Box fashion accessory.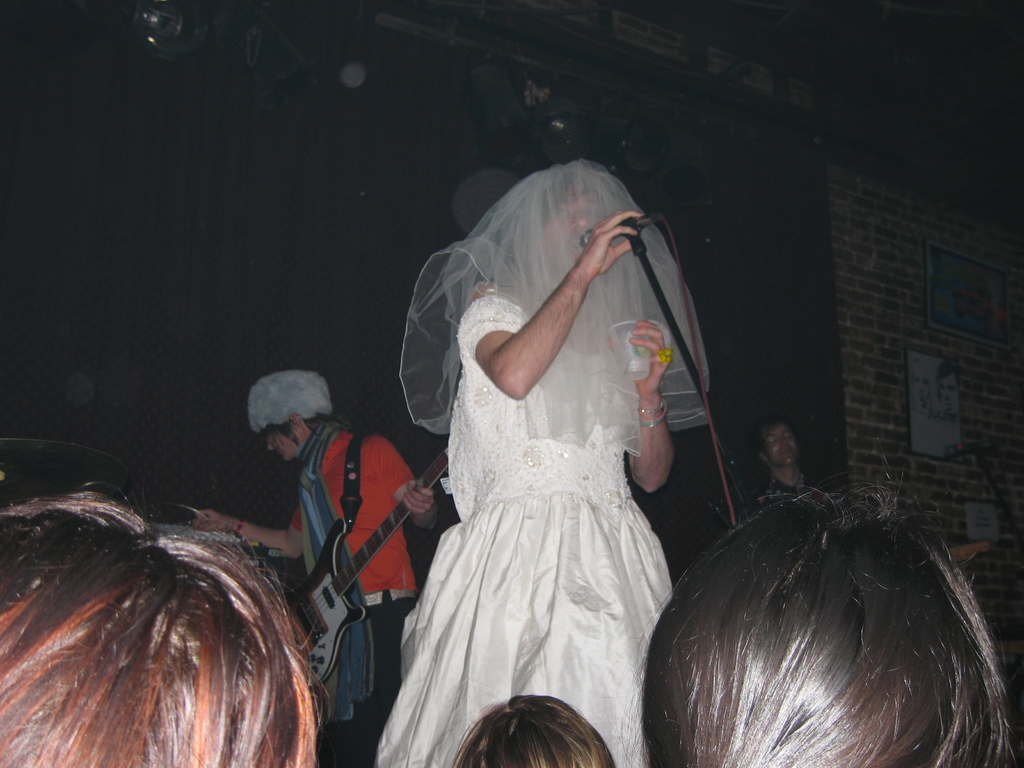
bbox=(397, 156, 714, 437).
